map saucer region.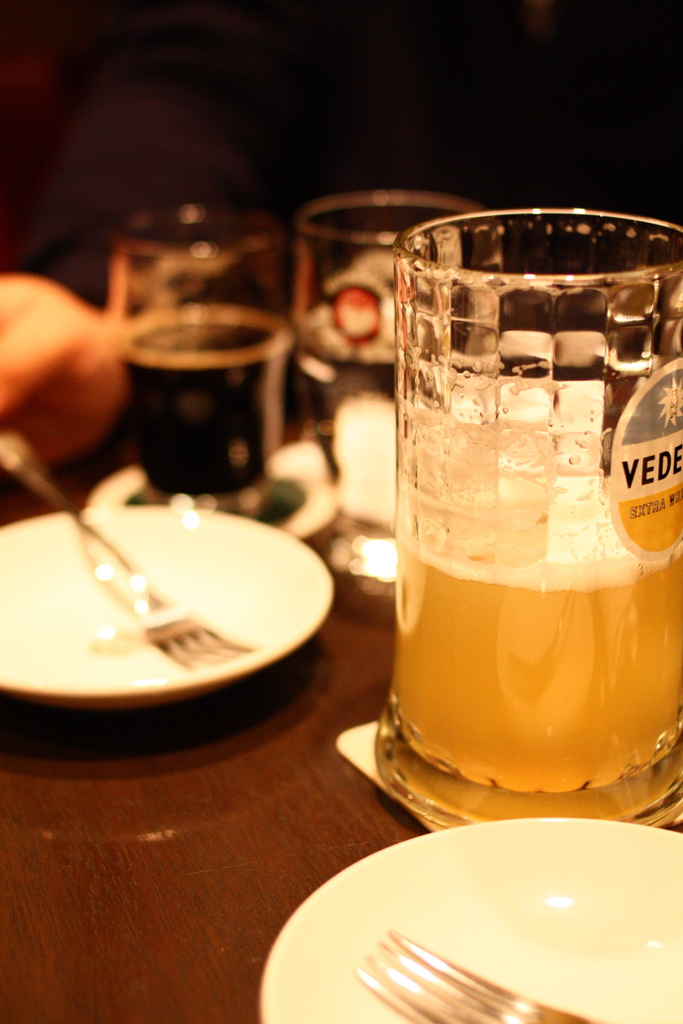
Mapped to locate(0, 500, 340, 713).
